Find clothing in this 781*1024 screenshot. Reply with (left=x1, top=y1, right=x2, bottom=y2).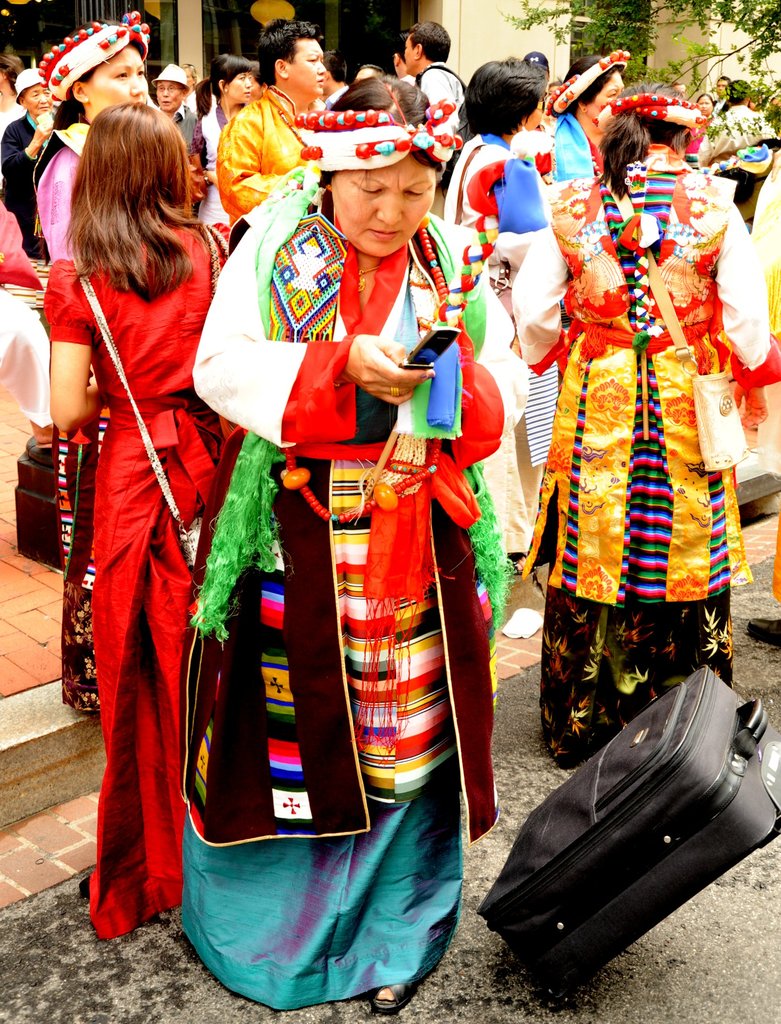
(left=37, top=218, right=247, bottom=938).
